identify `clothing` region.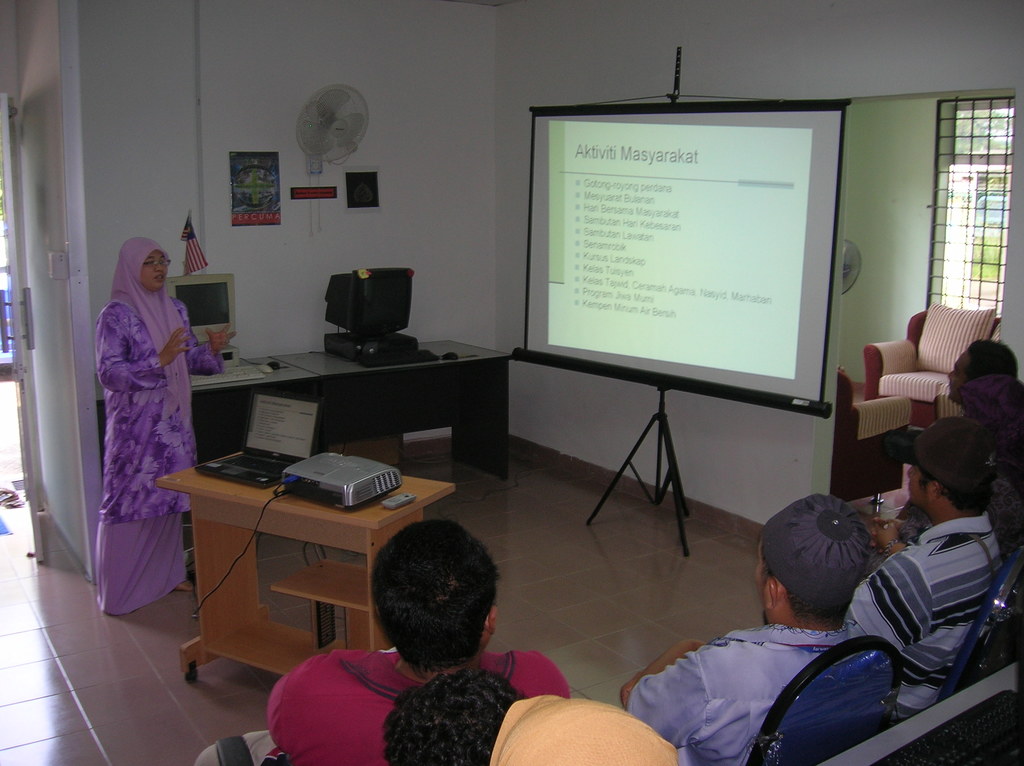
Region: [left=616, top=626, right=881, bottom=765].
